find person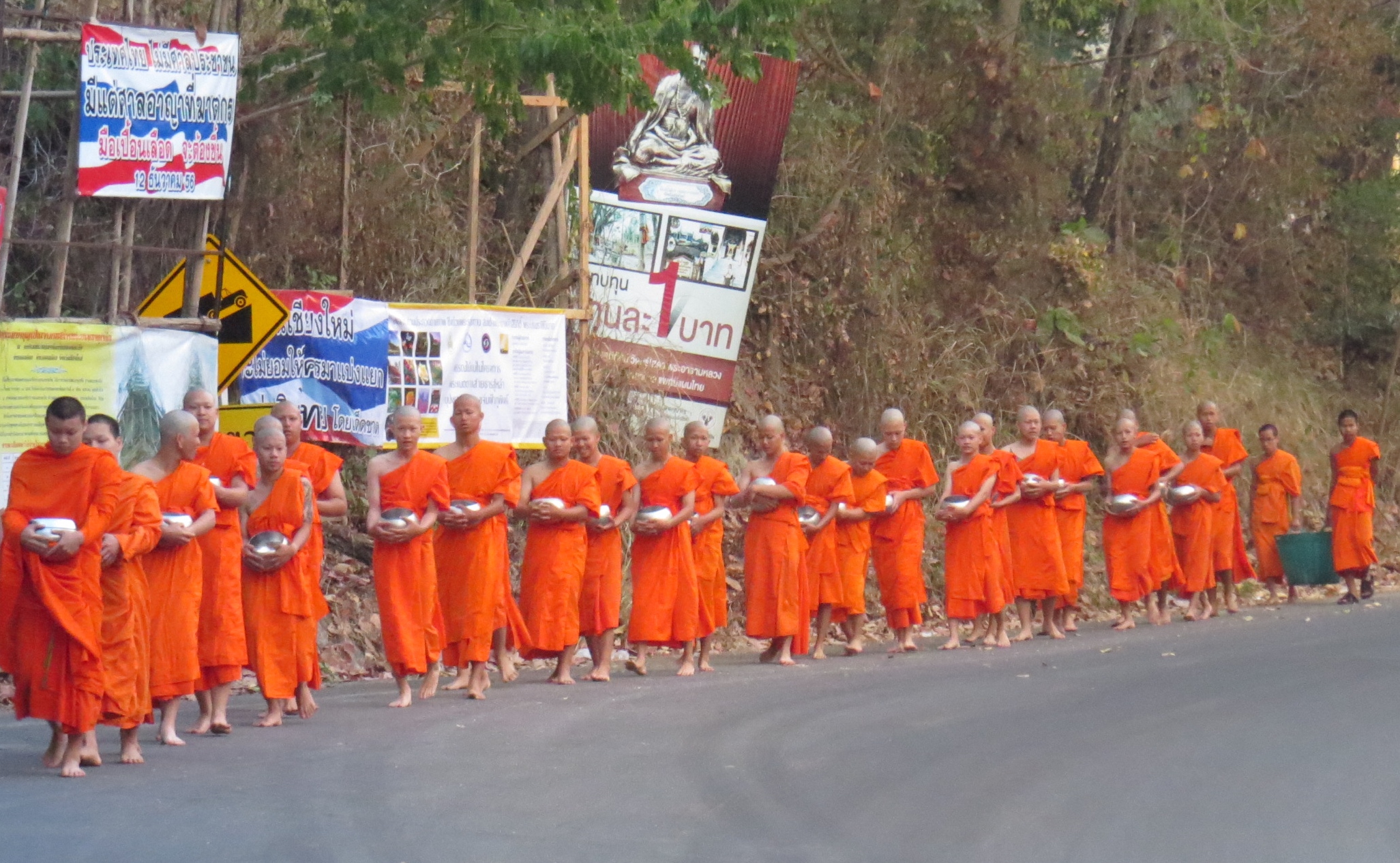
[428,282,472,466]
